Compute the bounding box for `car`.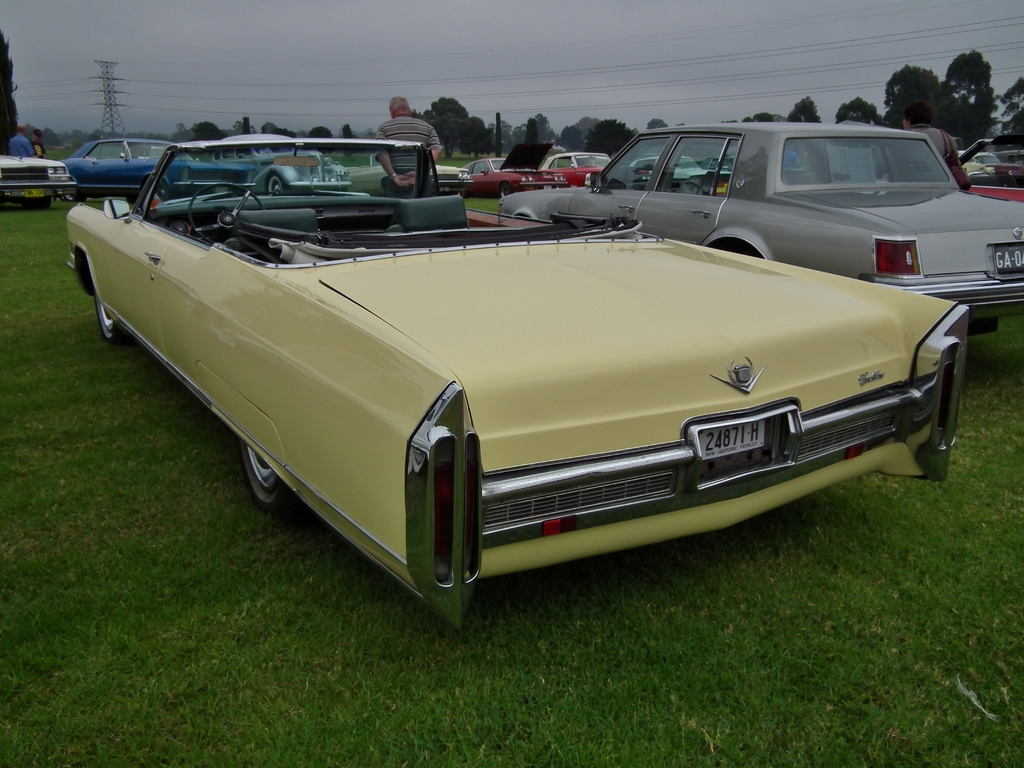
bbox=[338, 145, 473, 193].
